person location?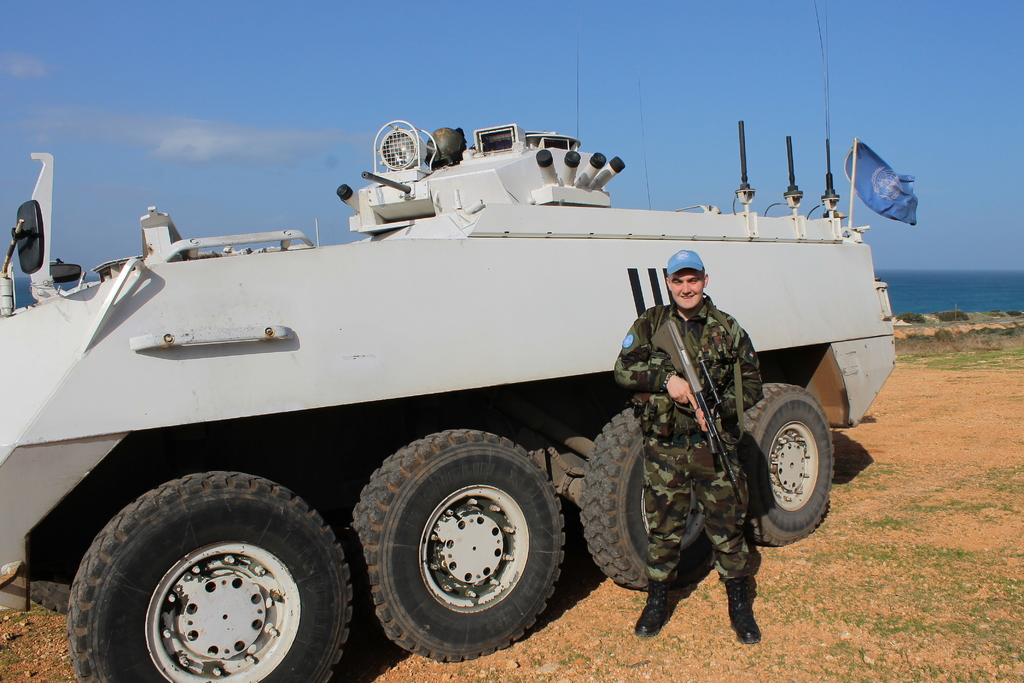
left=618, top=250, right=792, bottom=675
